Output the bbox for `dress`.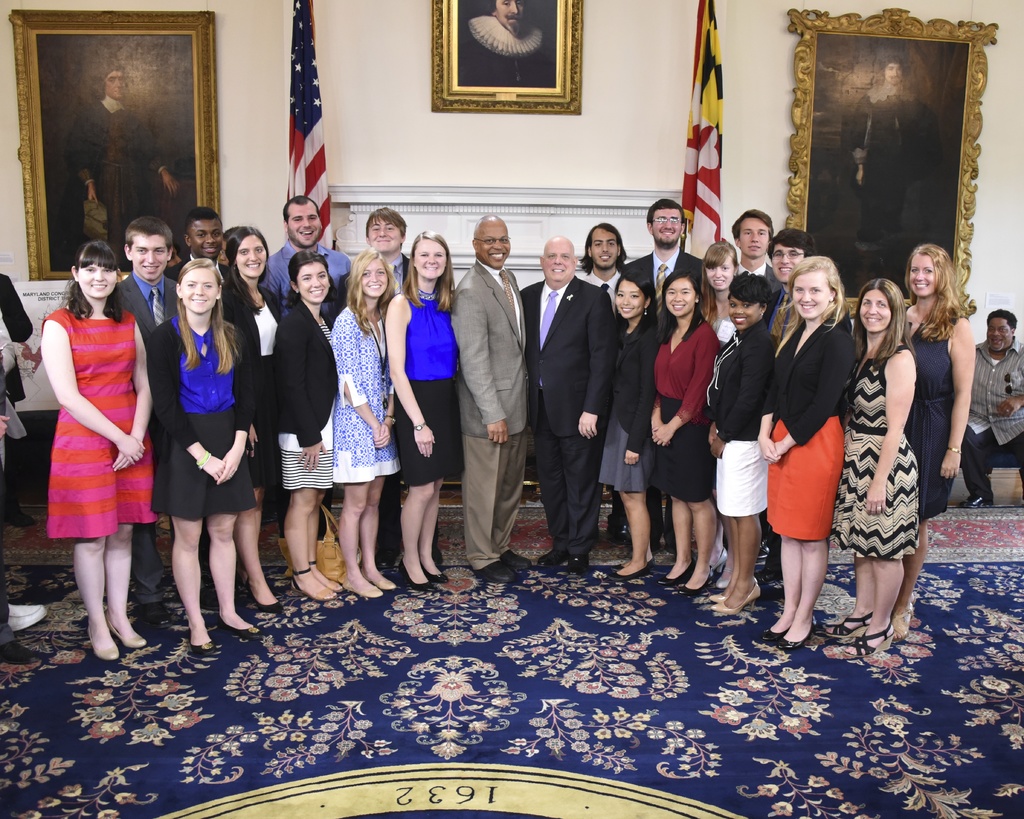
box=[278, 320, 339, 487].
